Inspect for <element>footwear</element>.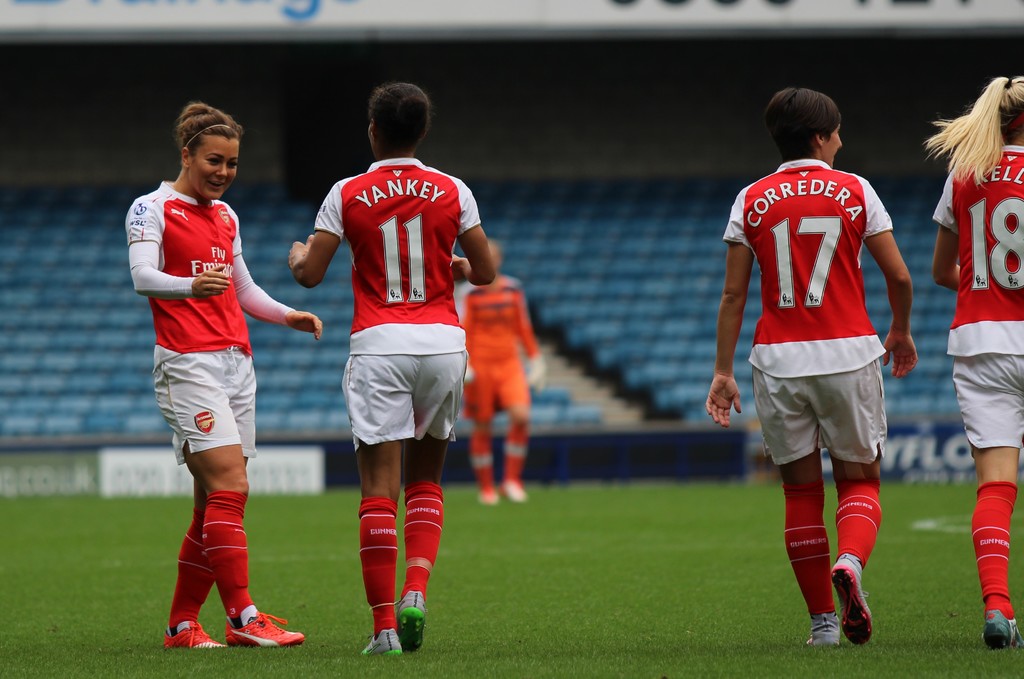
Inspection: [981, 607, 1023, 650].
